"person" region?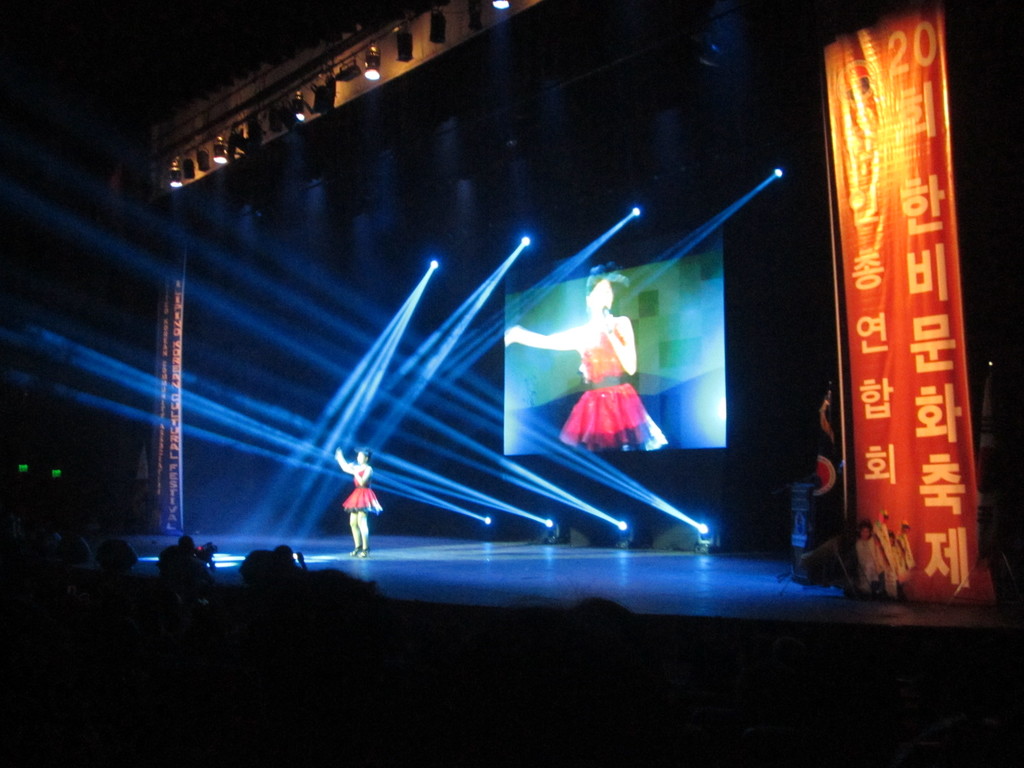
left=505, top=270, right=633, bottom=461
